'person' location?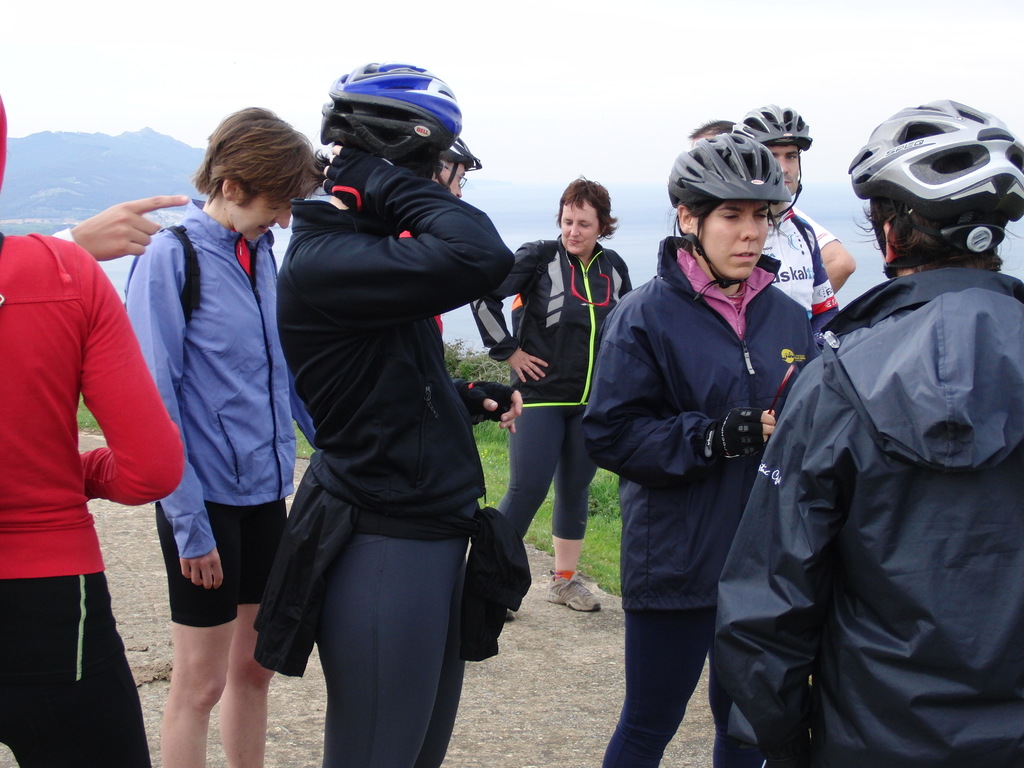
(746, 134, 1016, 767)
